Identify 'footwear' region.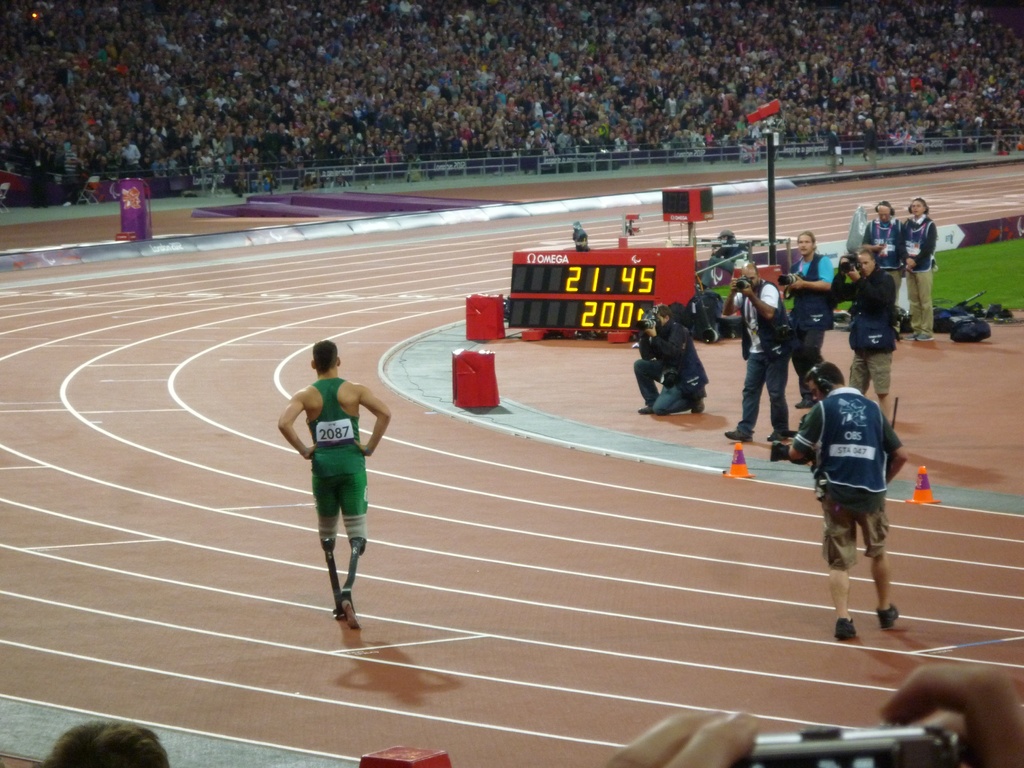
Region: (835, 616, 860, 640).
